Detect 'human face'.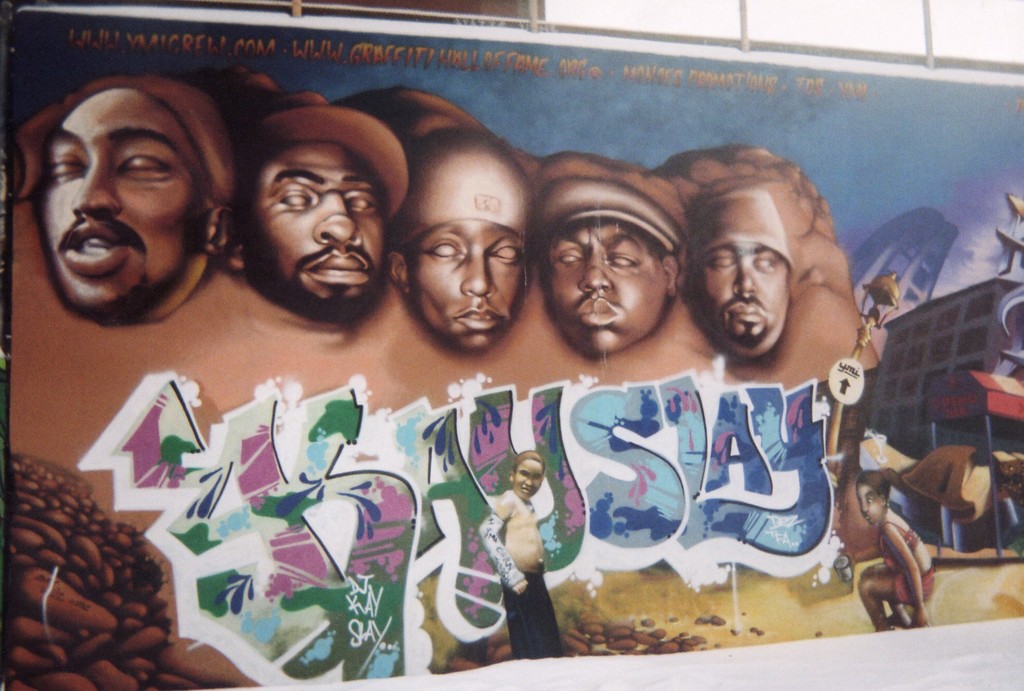
Detected at rect(511, 461, 538, 496).
